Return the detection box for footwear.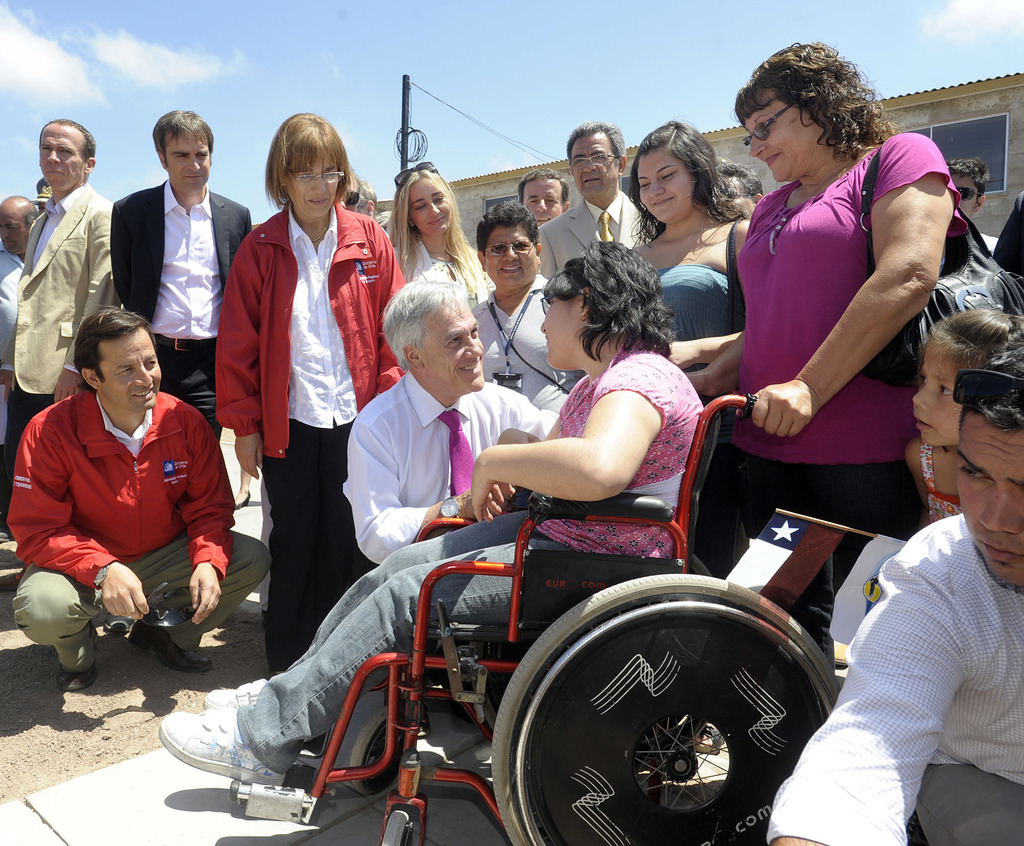
<region>201, 677, 272, 713</region>.
